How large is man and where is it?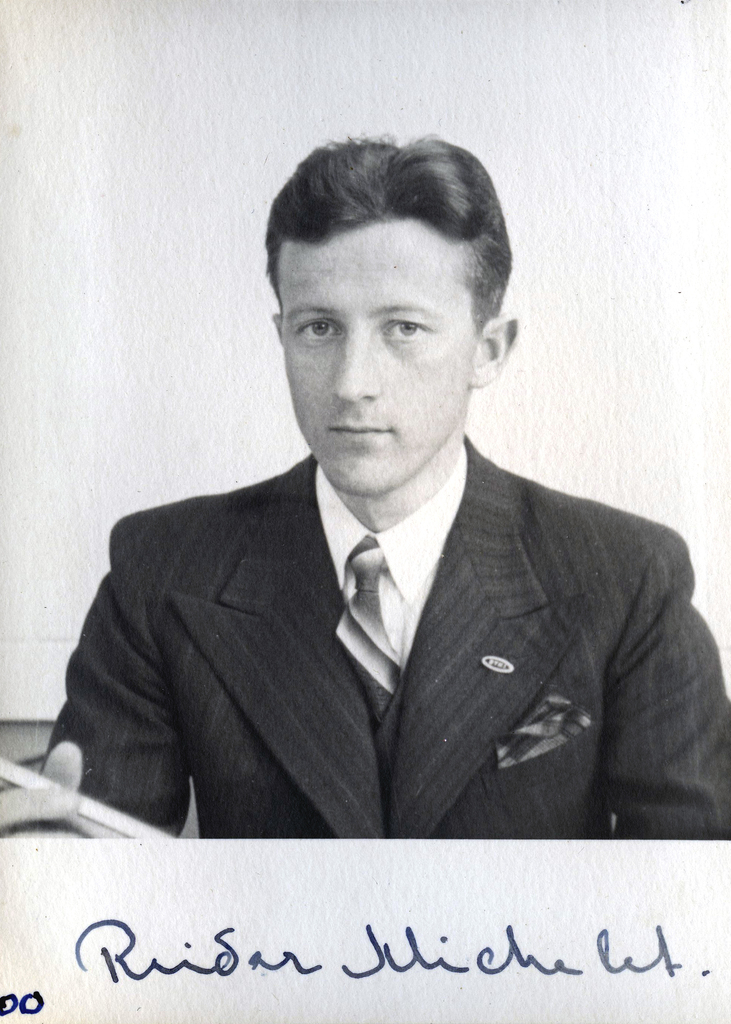
Bounding box: 58, 167, 703, 874.
